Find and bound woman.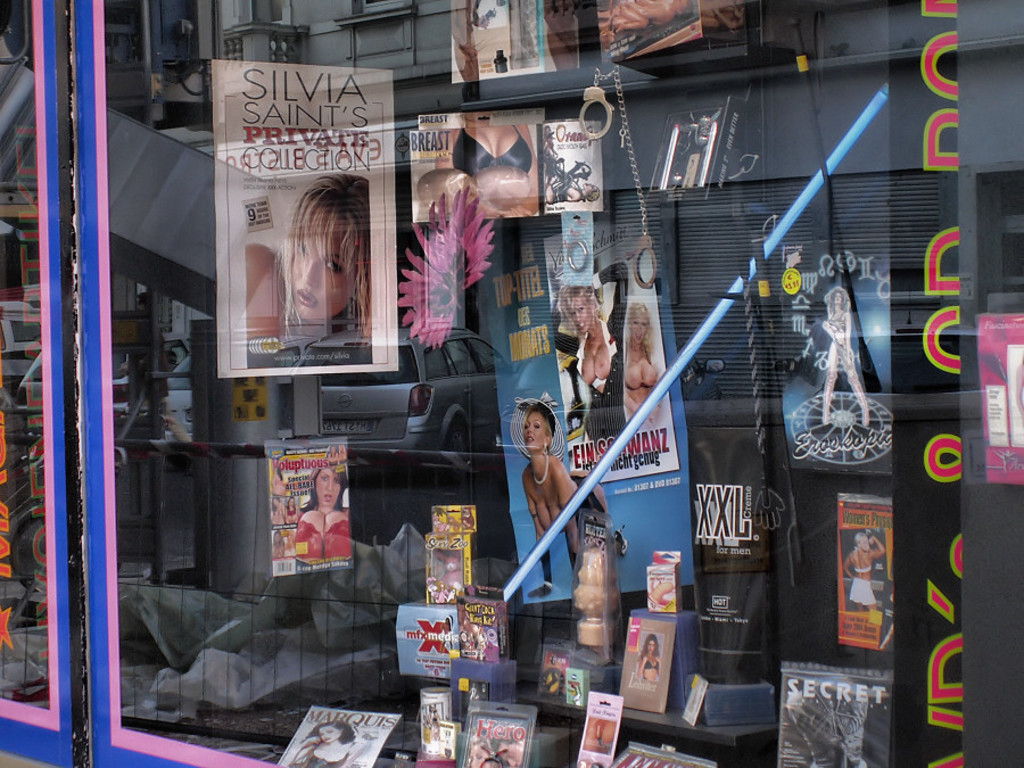
Bound: BBox(840, 531, 886, 613).
